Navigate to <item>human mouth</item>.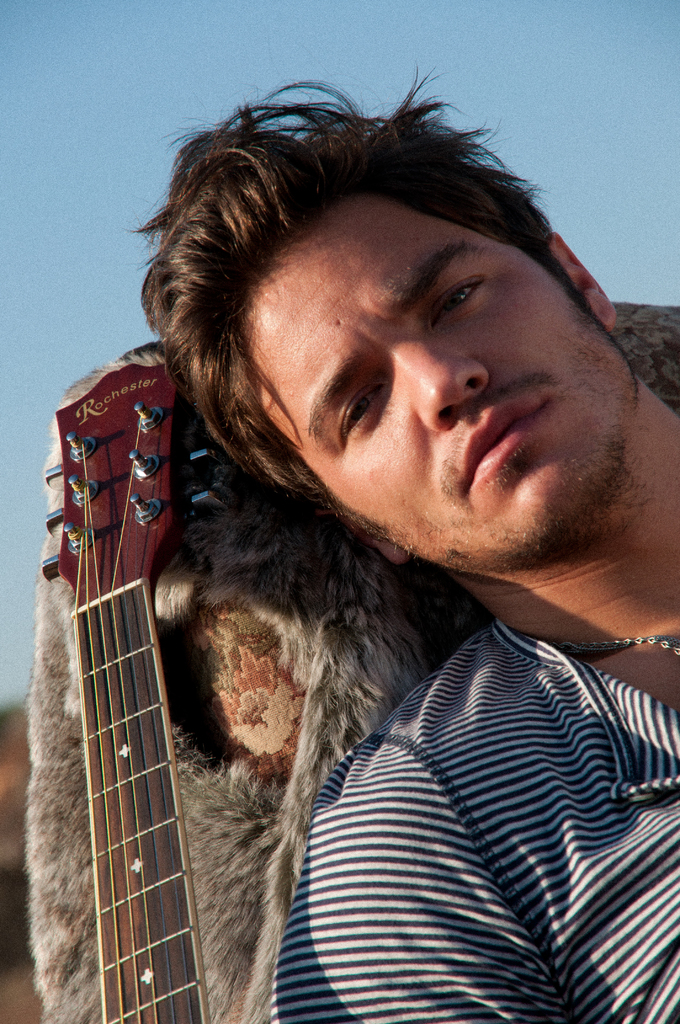
Navigation target: {"left": 449, "top": 394, "right": 551, "bottom": 502}.
